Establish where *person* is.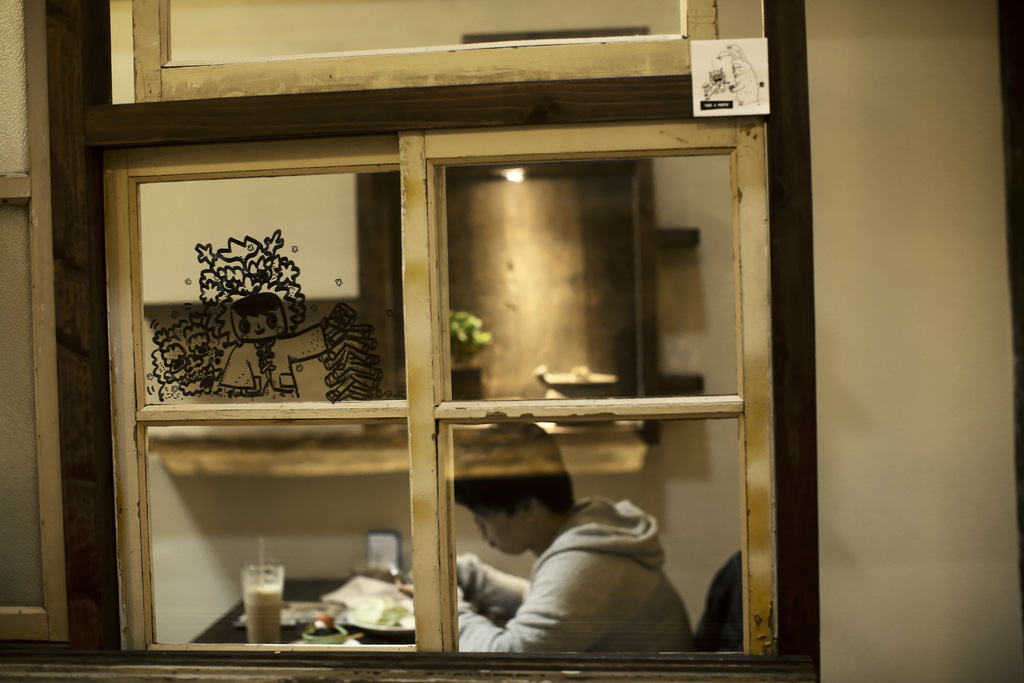
Established at detection(218, 295, 348, 403).
